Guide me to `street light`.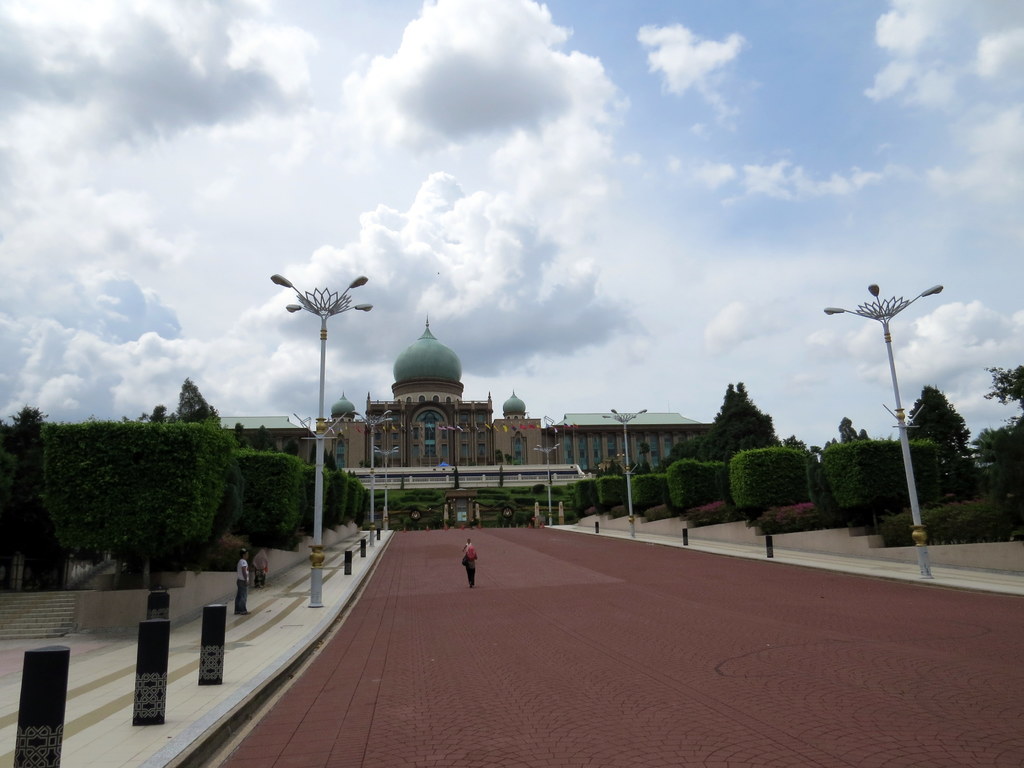
Guidance: [369,445,402,500].
